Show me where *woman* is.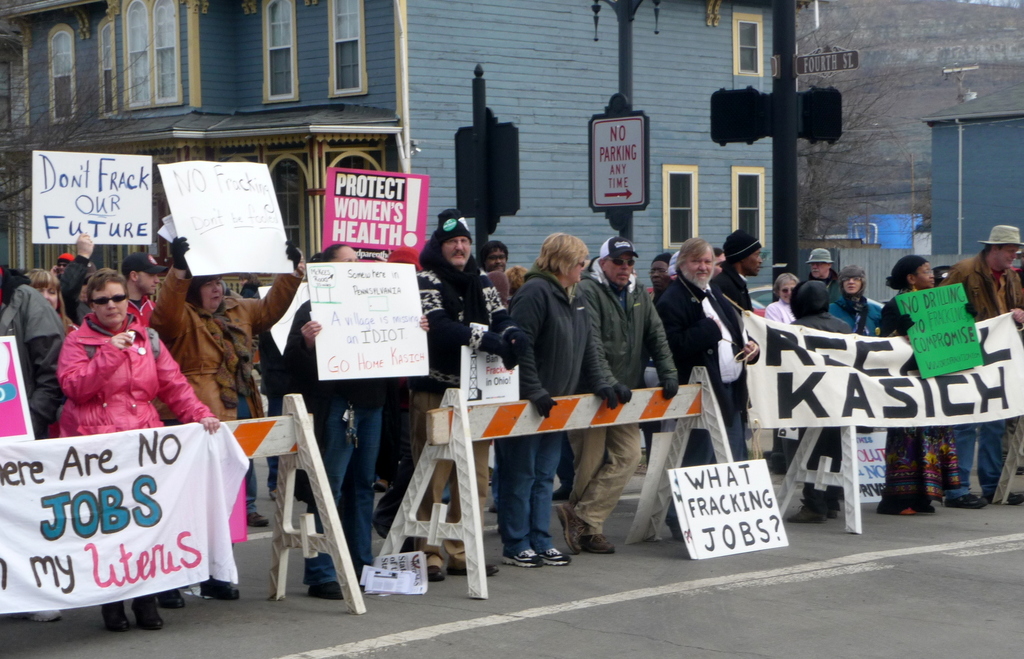
*woman* is at 273/242/435/607.
